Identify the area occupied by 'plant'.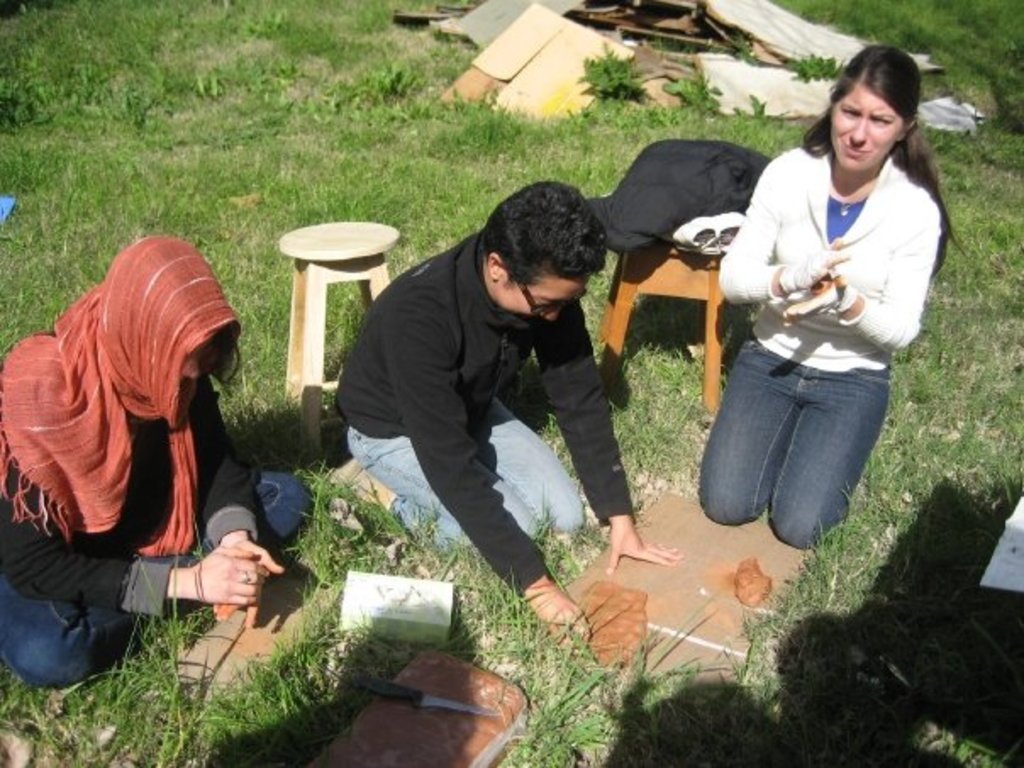
Area: 910/365/941/415.
